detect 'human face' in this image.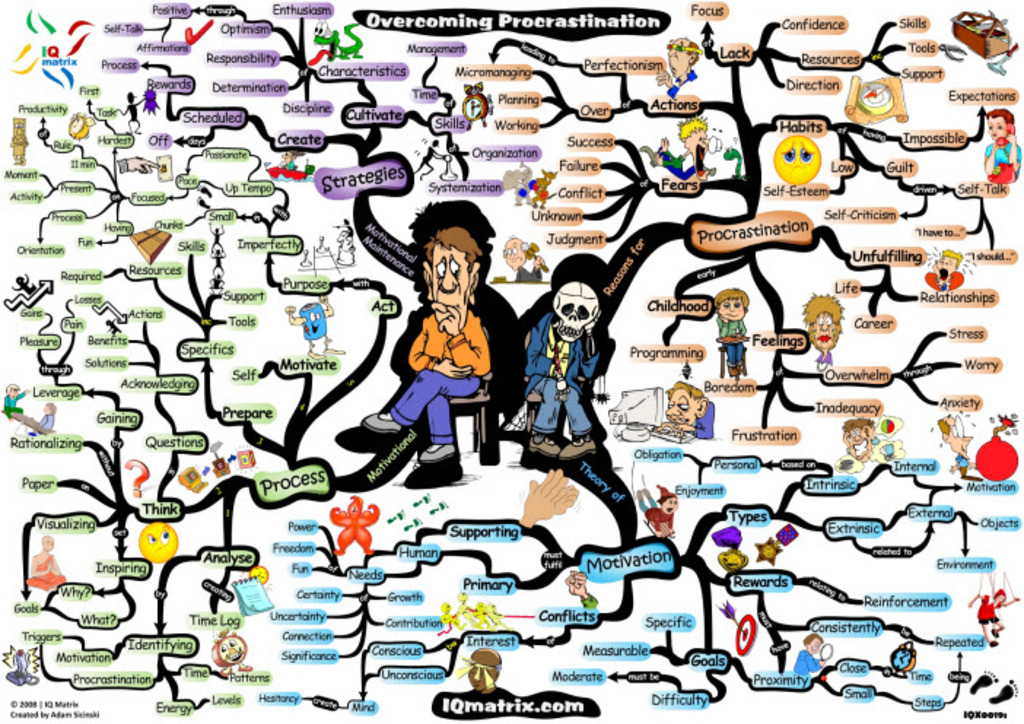
Detection: bbox(668, 47, 690, 74).
